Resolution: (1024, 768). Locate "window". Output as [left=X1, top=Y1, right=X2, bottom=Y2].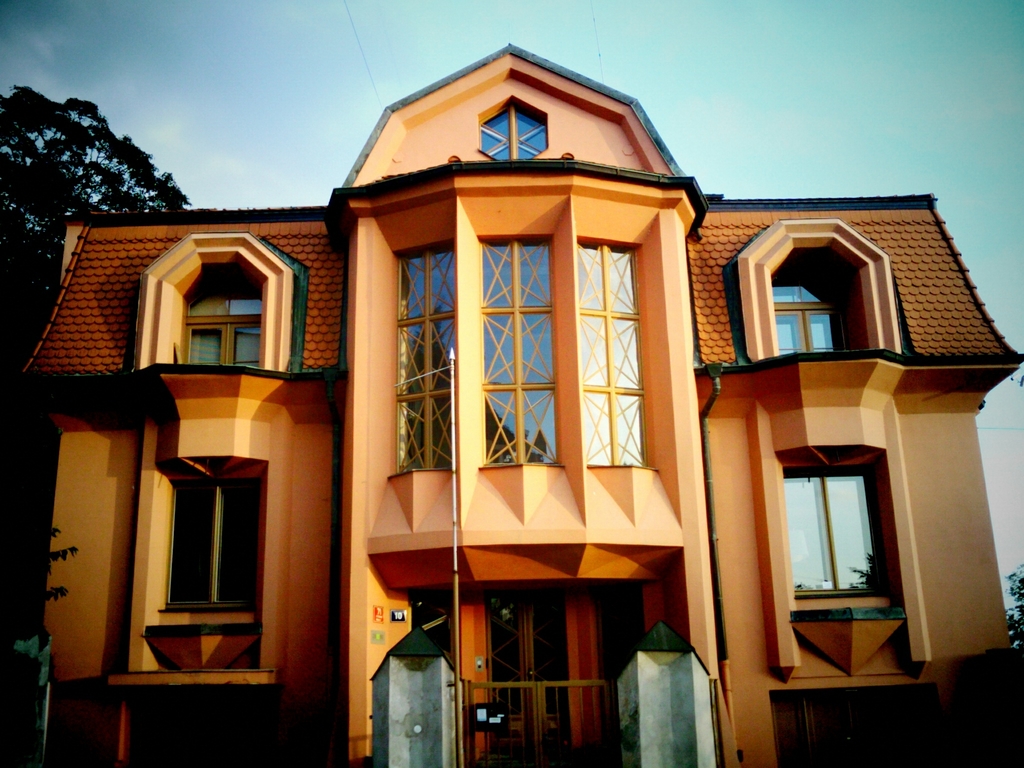
[left=776, top=273, right=851, bottom=365].
